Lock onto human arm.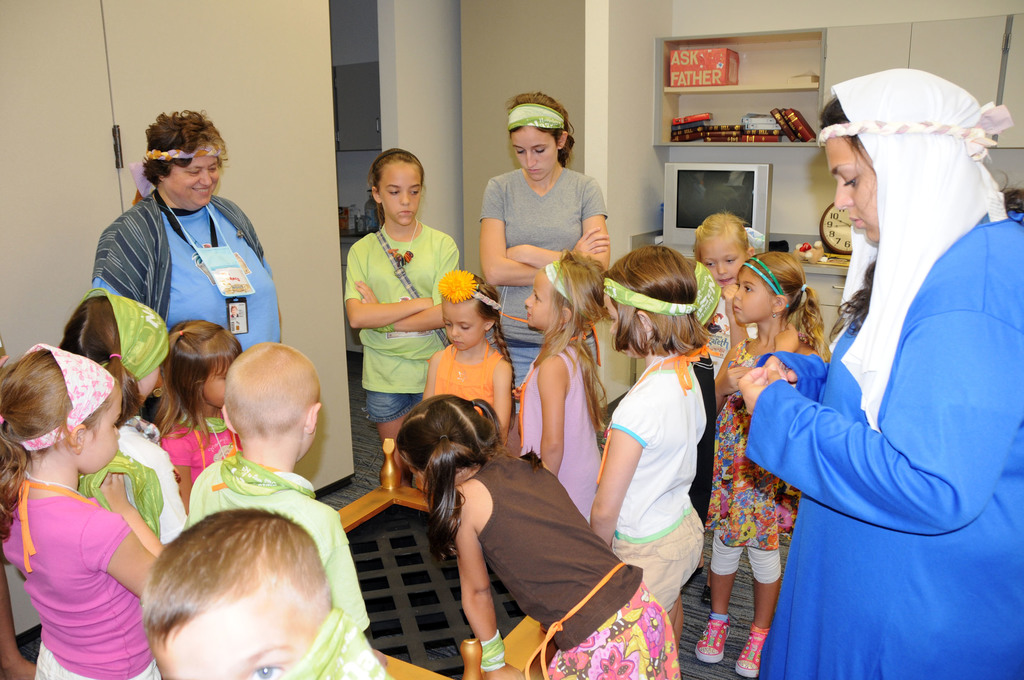
Locked: 749,350,820,400.
